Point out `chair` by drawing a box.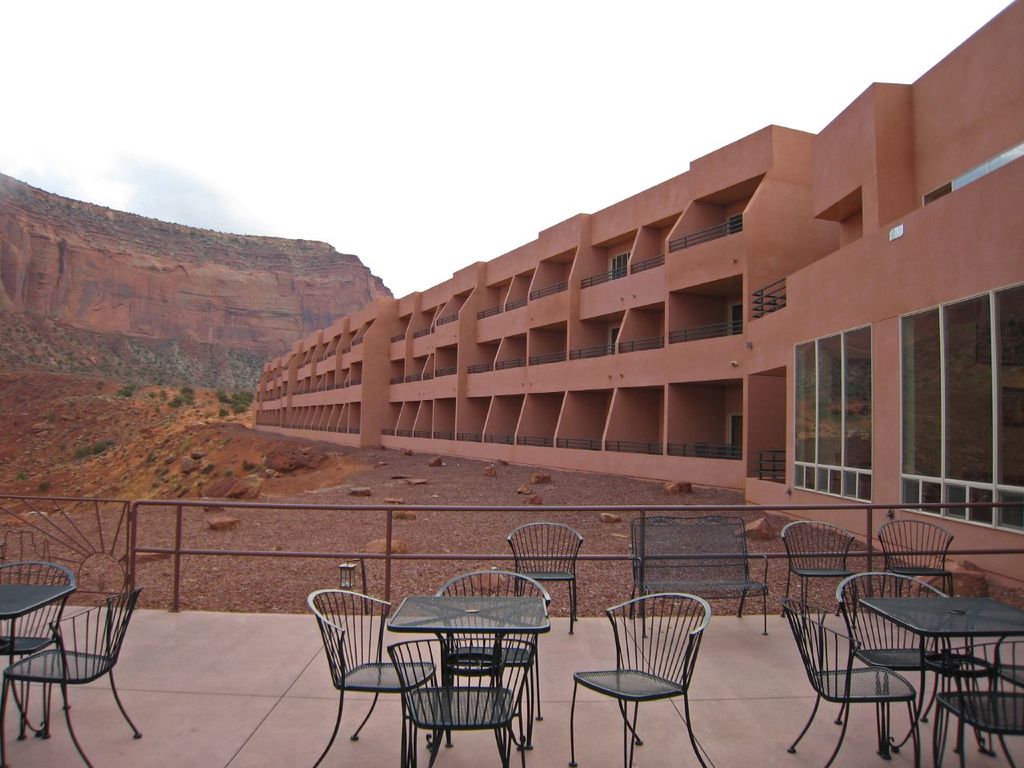
select_region(780, 516, 860, 622).
